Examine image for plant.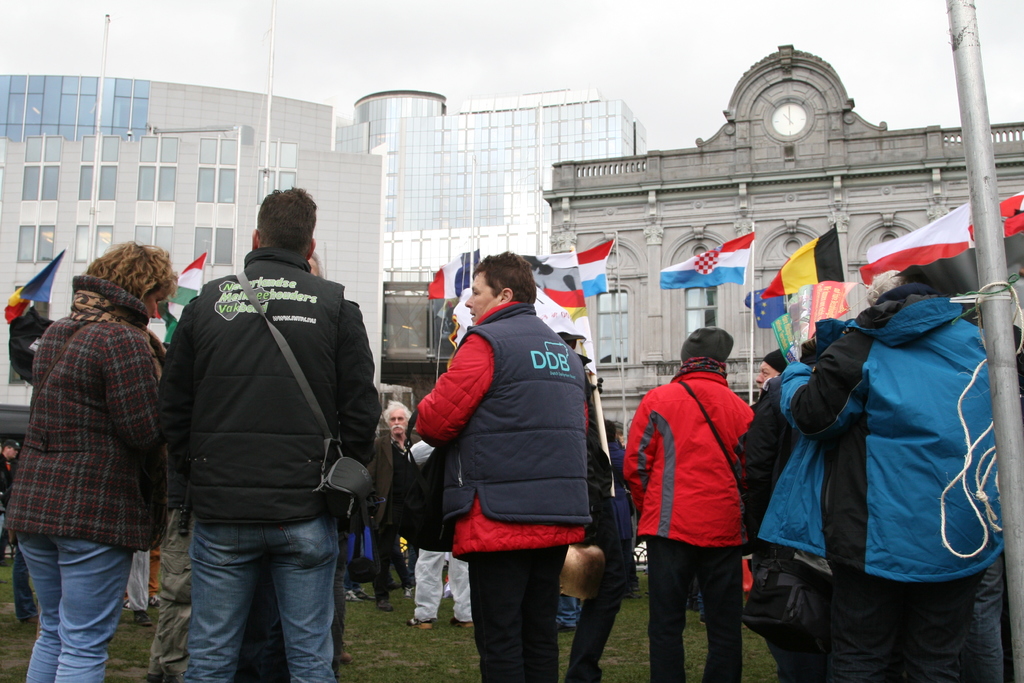
Examination result: 737,611,779,682.
